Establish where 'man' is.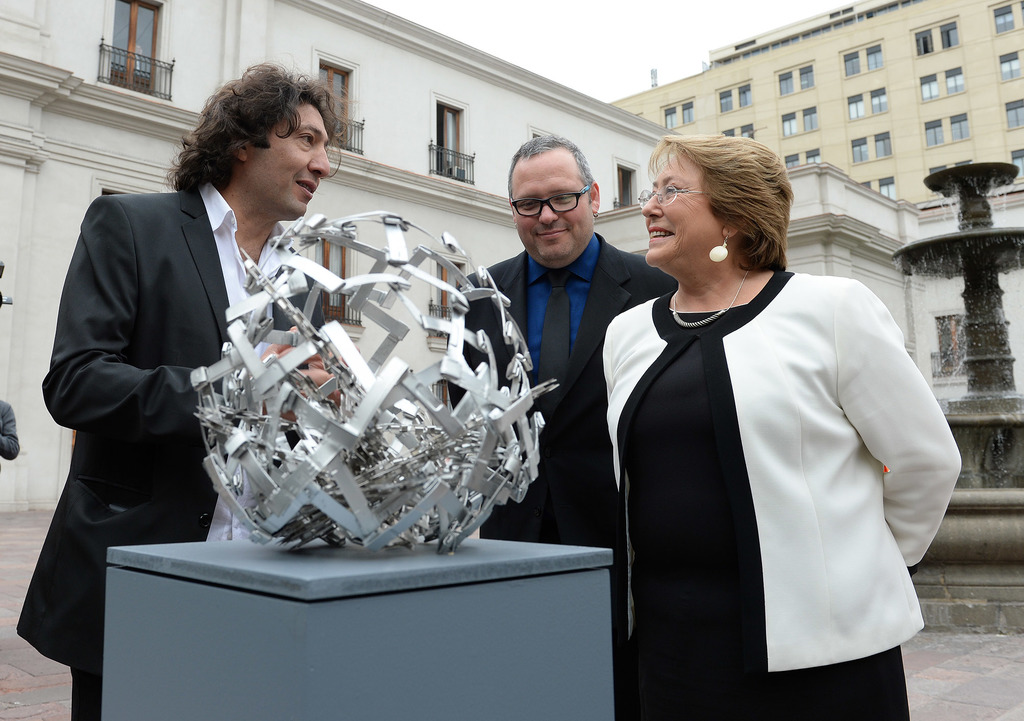
Established at (x1=445, y1=133, x2=684, y2=559).
